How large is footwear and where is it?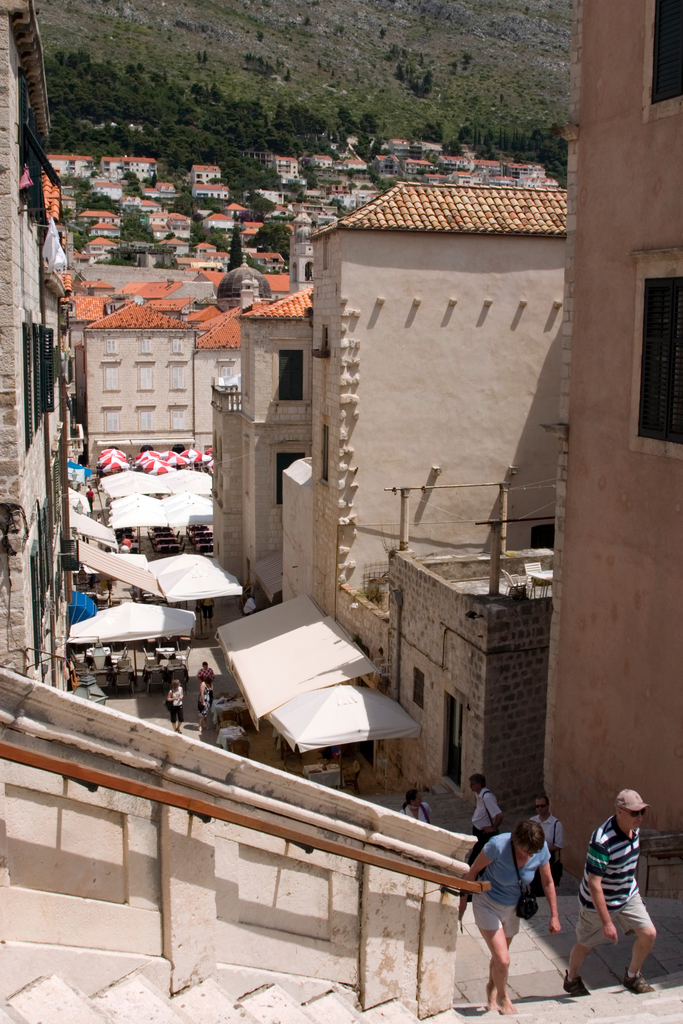
Bounding box: 561:968:586:1001.
